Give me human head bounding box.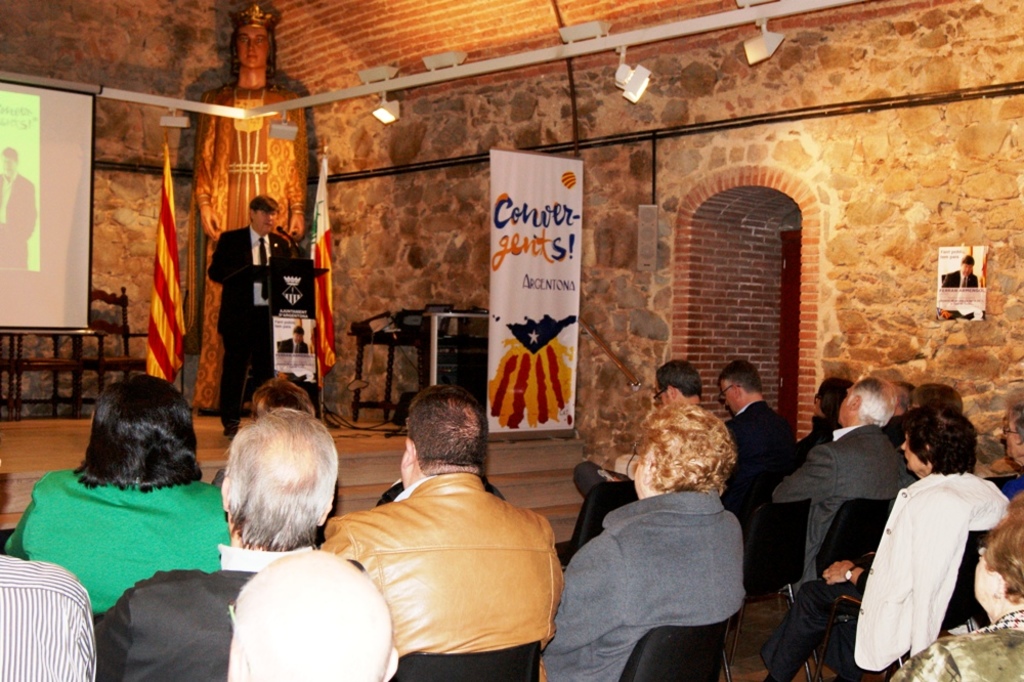
x1=976 y1=498 x2=1023 y2=610.
